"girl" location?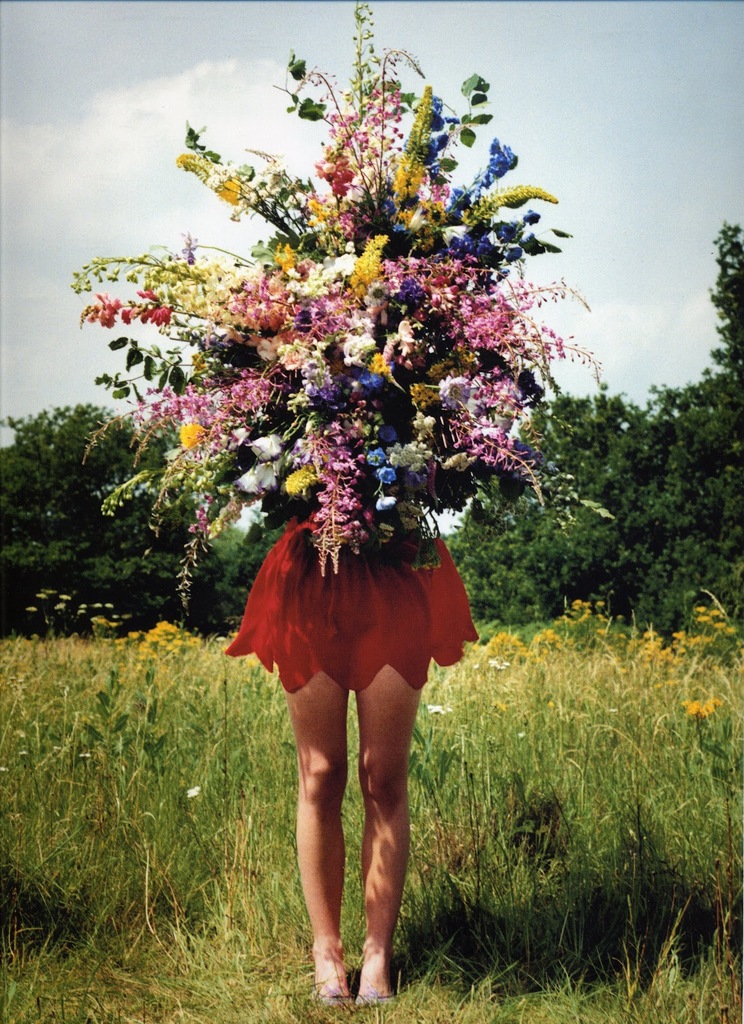
219 500 487 1018
